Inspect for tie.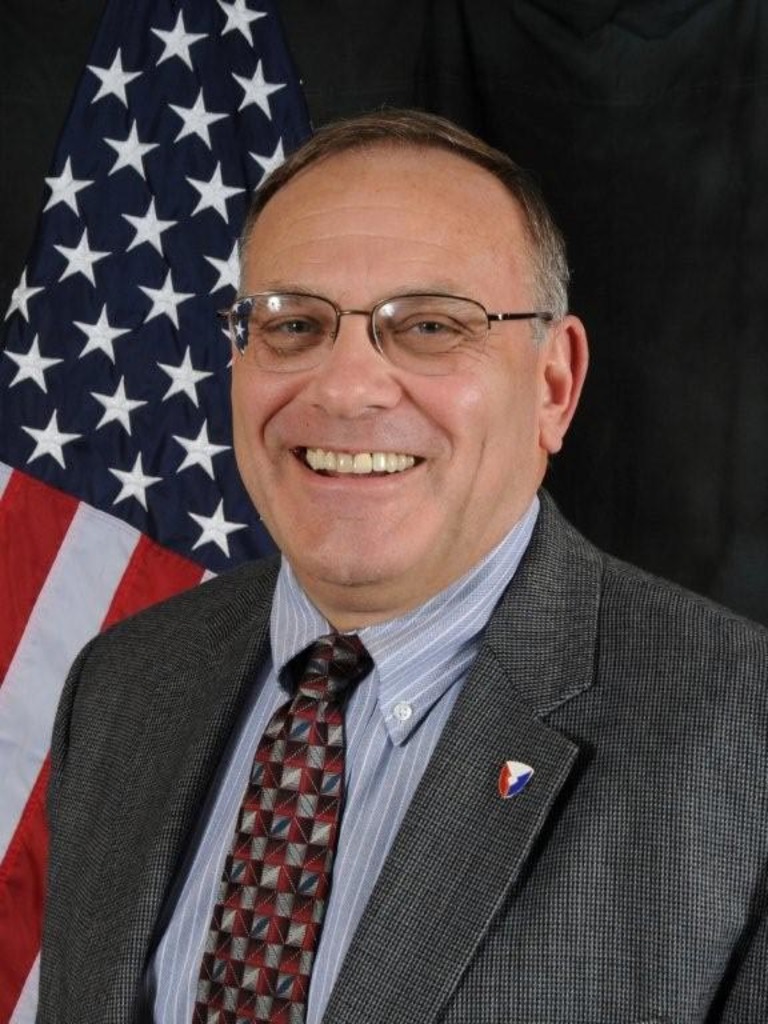
Inspection: detection(188, 627, 376, 1021).
